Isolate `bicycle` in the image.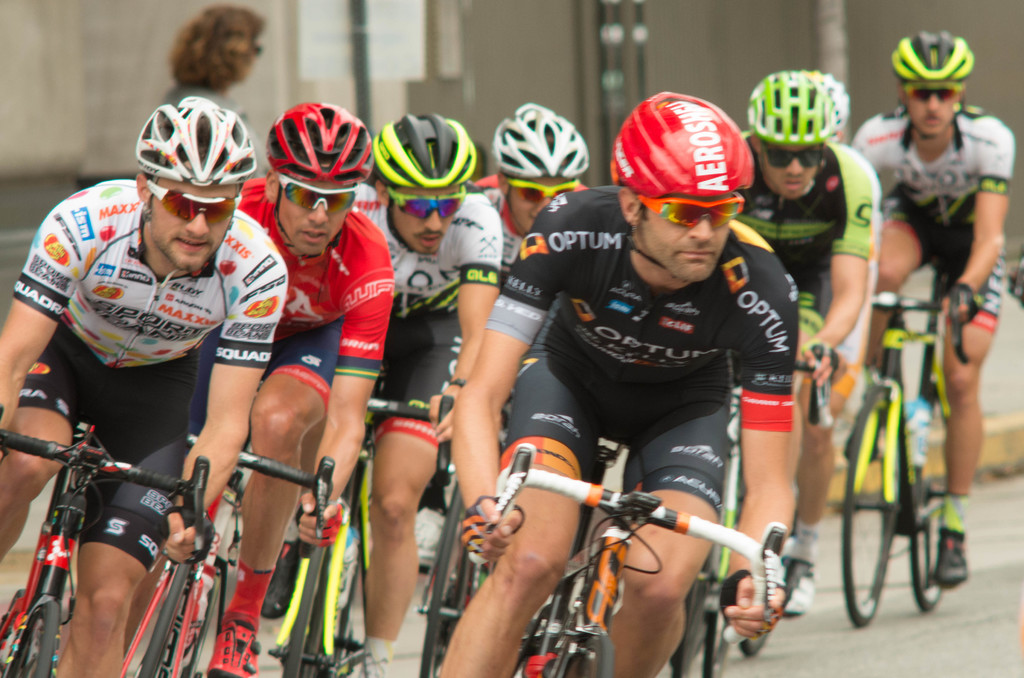
Isolated region: [670, 563, 733, 677].
